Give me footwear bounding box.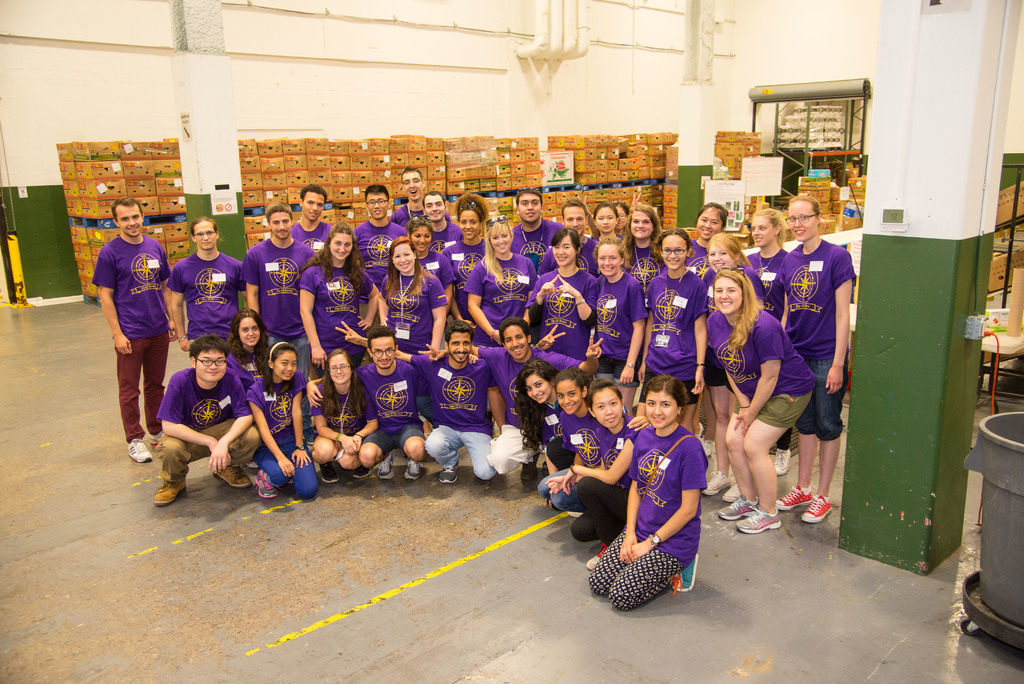
x1=521 y1=460 x2=542 y2=480.
